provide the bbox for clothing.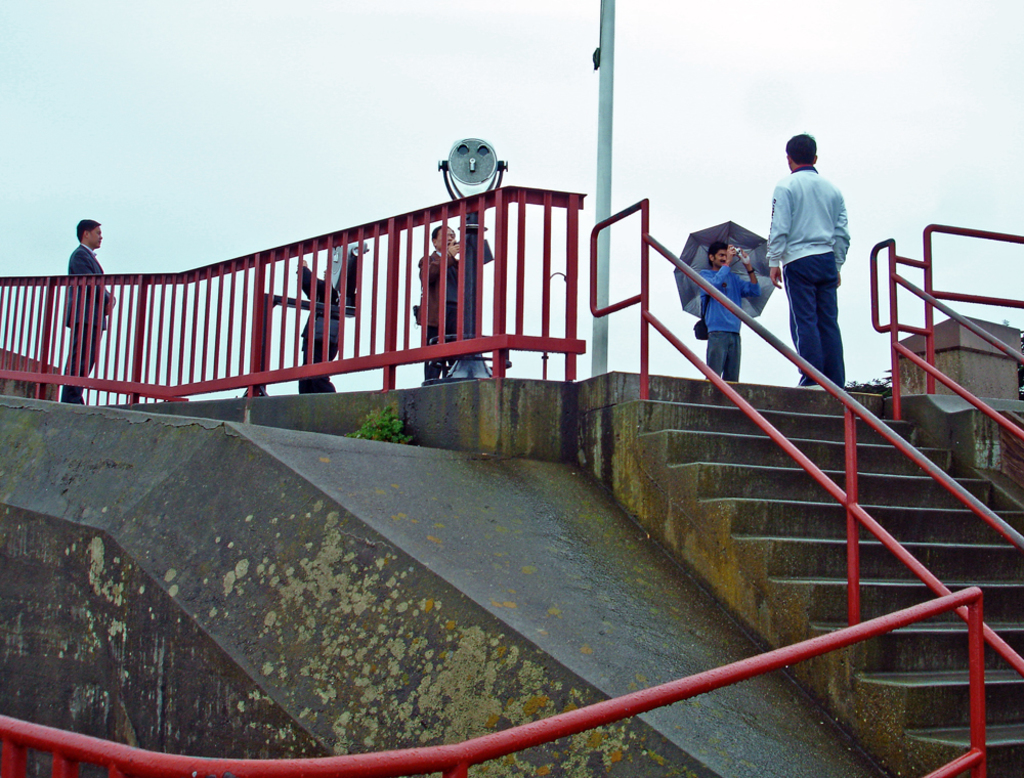
l=694, t=264, r=764, b=382.
